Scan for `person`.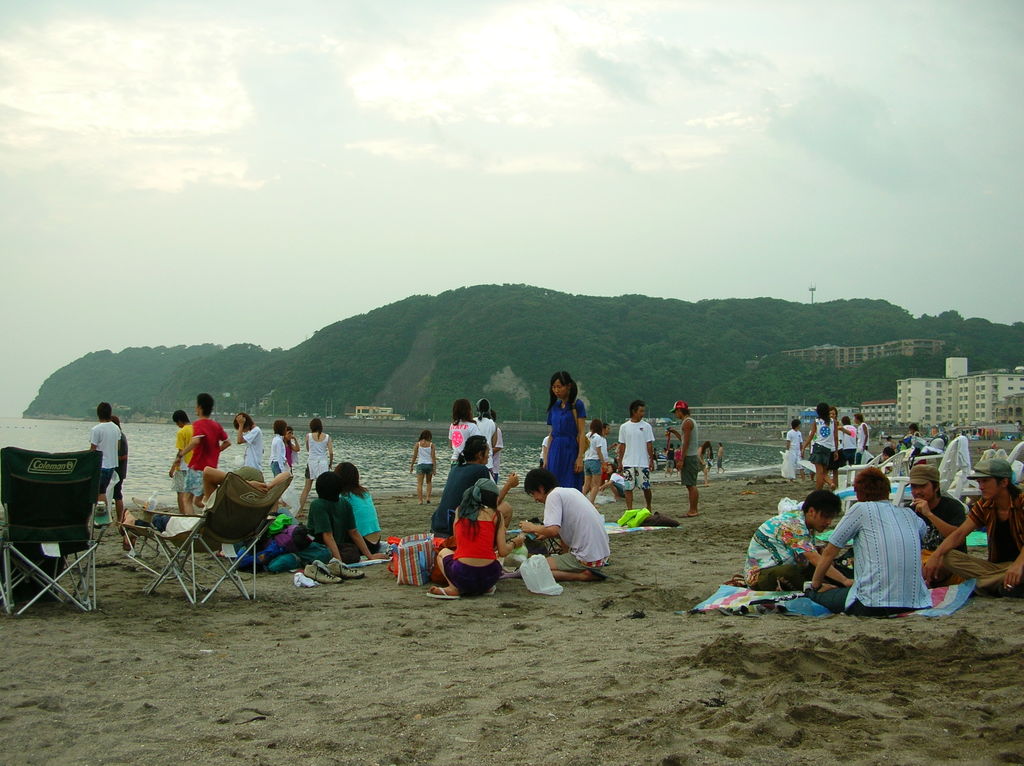
Scan result: bbox(449, 396, 483, 477).
